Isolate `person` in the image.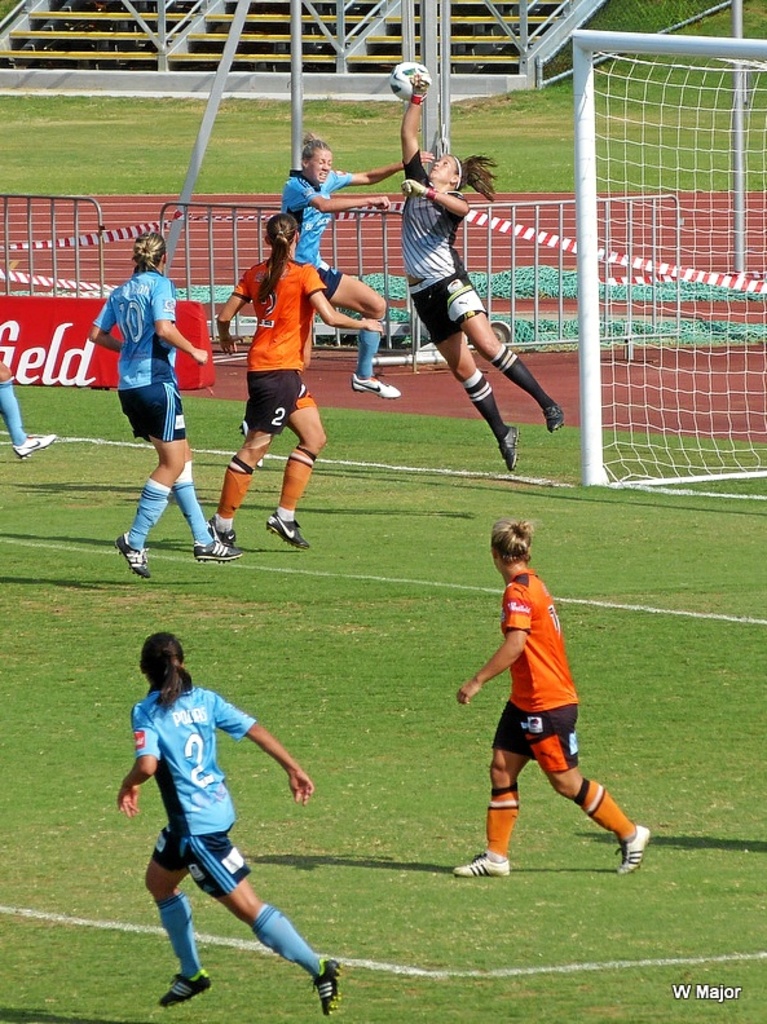
Isolated region: box(252, 120, 441, 476).
